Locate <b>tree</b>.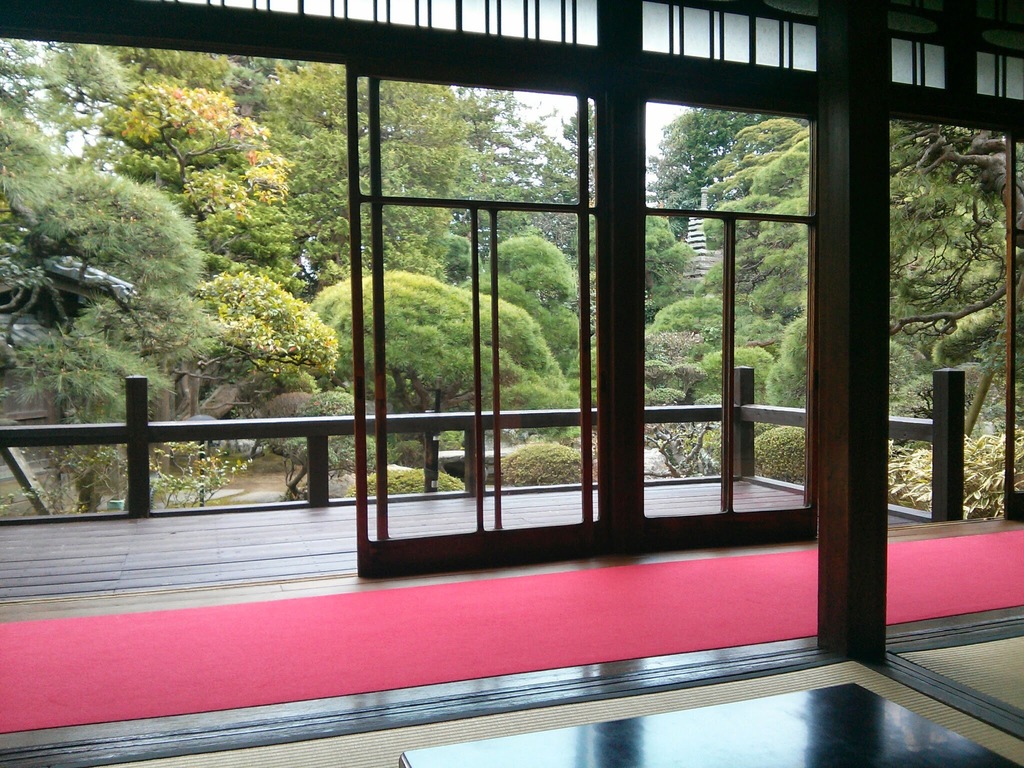
Bounding box: 100/83/296/282.
